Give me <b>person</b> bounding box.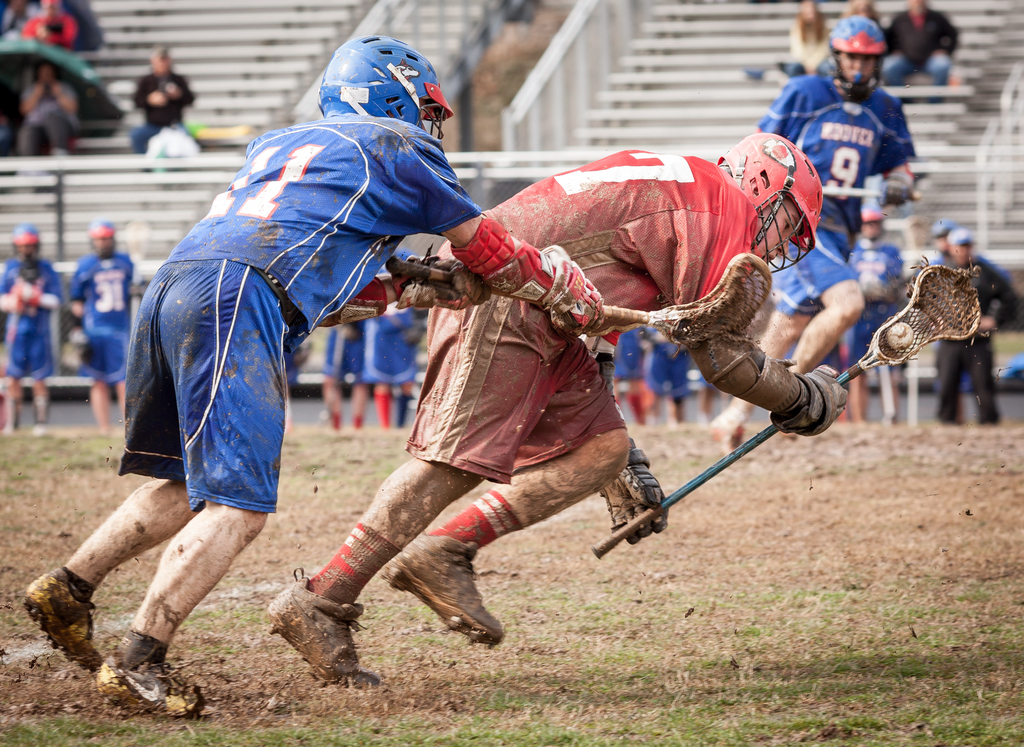
839 0 874 24.
